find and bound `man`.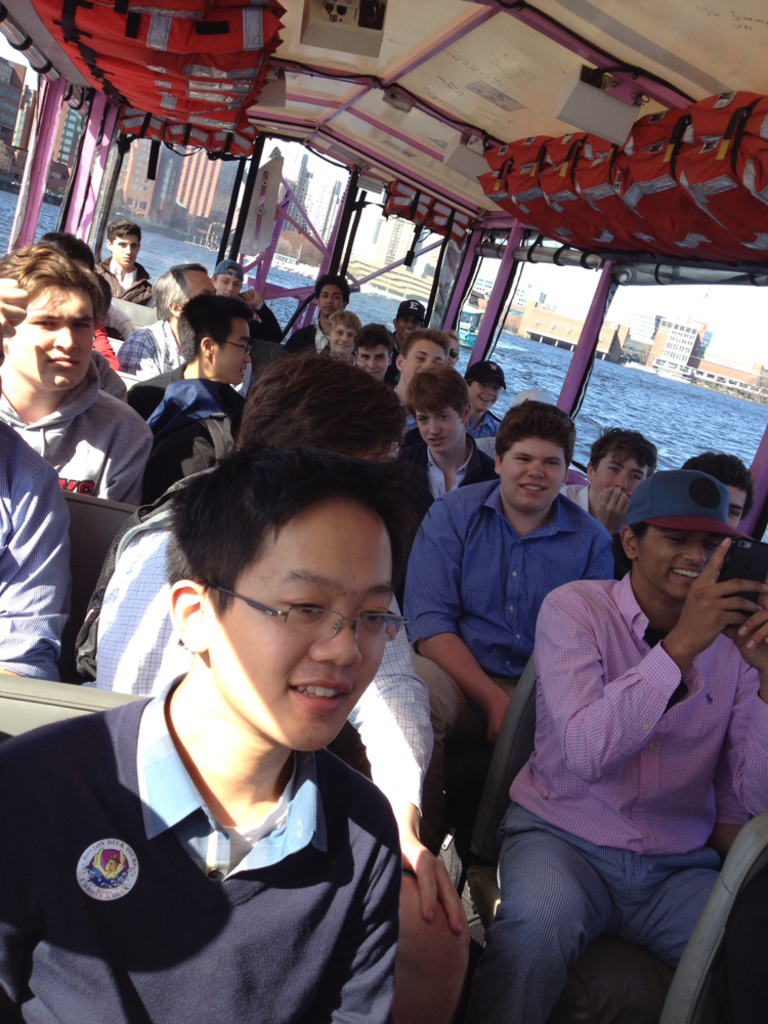
Bound: bbox=(289, 270, 349, 352).
